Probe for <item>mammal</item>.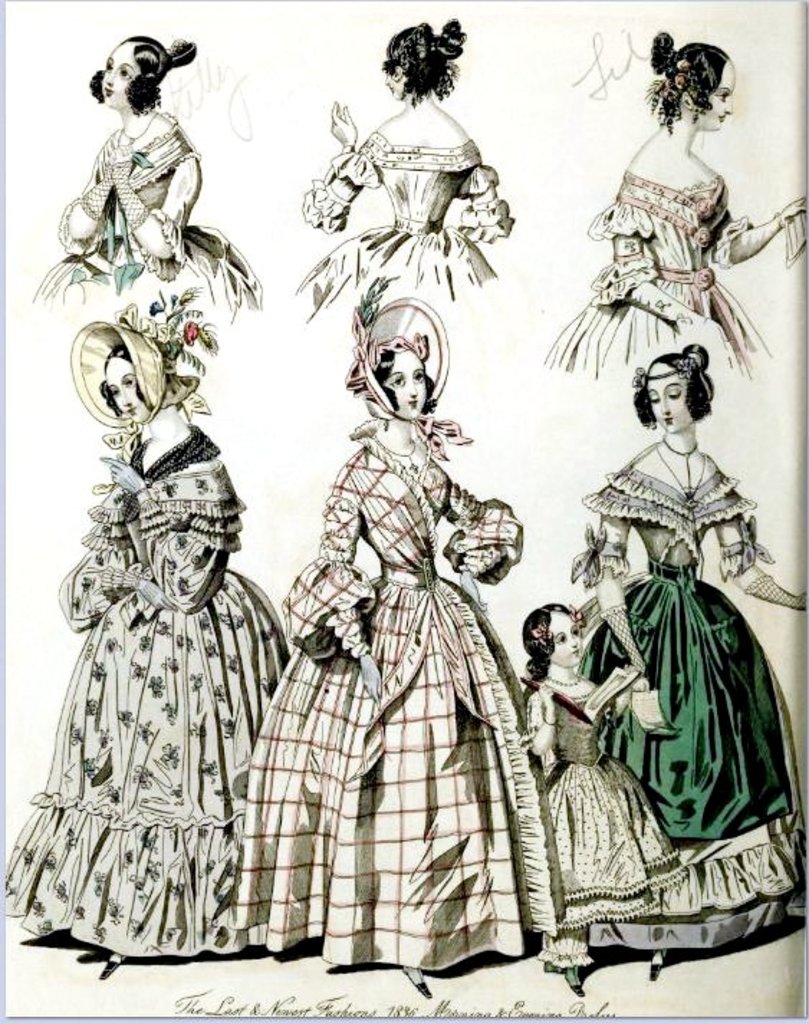
Probe result: 292, 11, 514, 320.
